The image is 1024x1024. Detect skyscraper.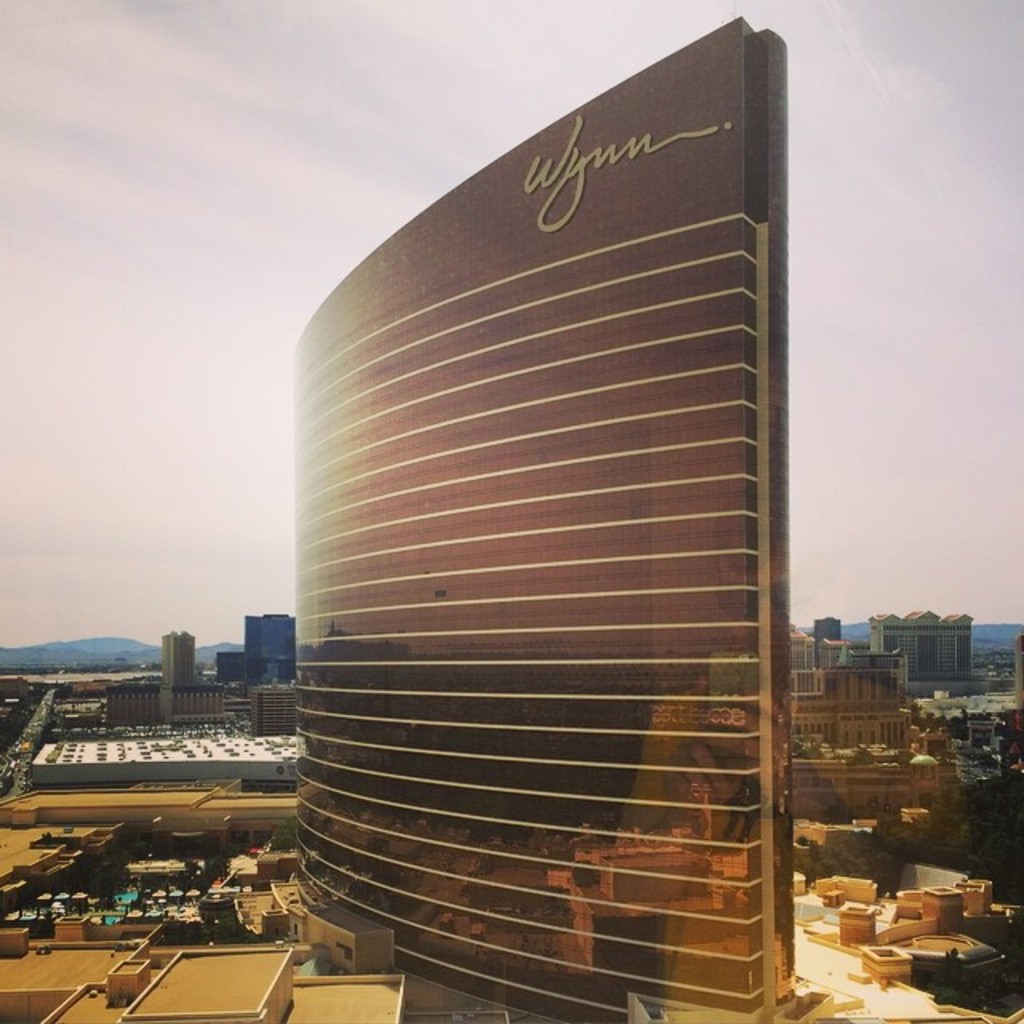
Detection: crop(243, 608, 301, 688).
